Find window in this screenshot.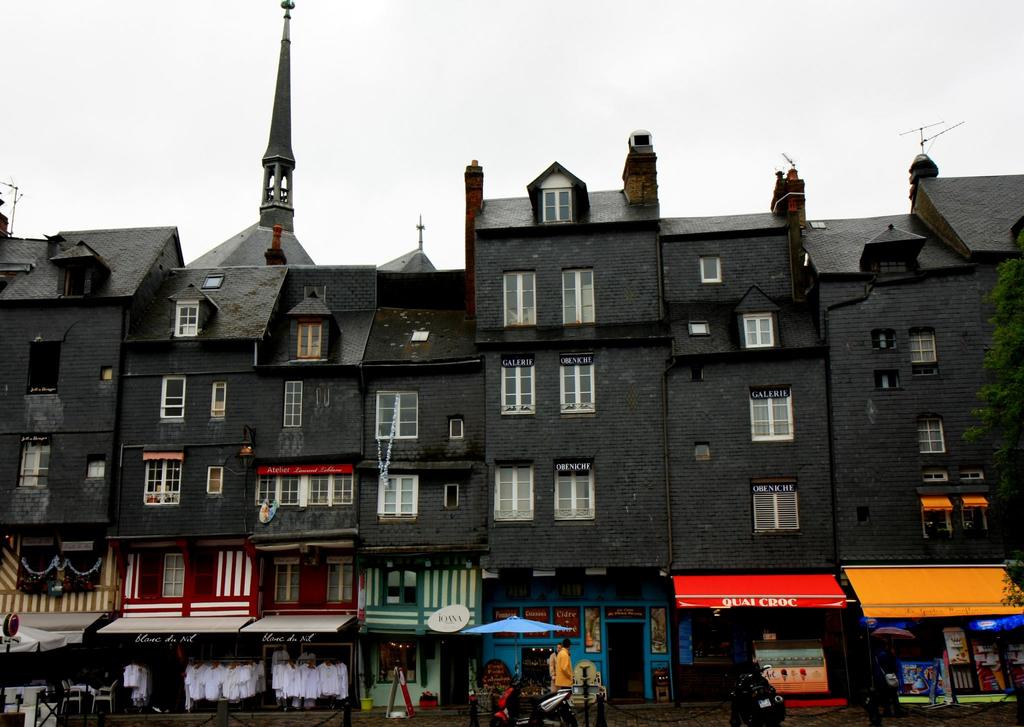
The bounding box for window is 67:257:86:296.
